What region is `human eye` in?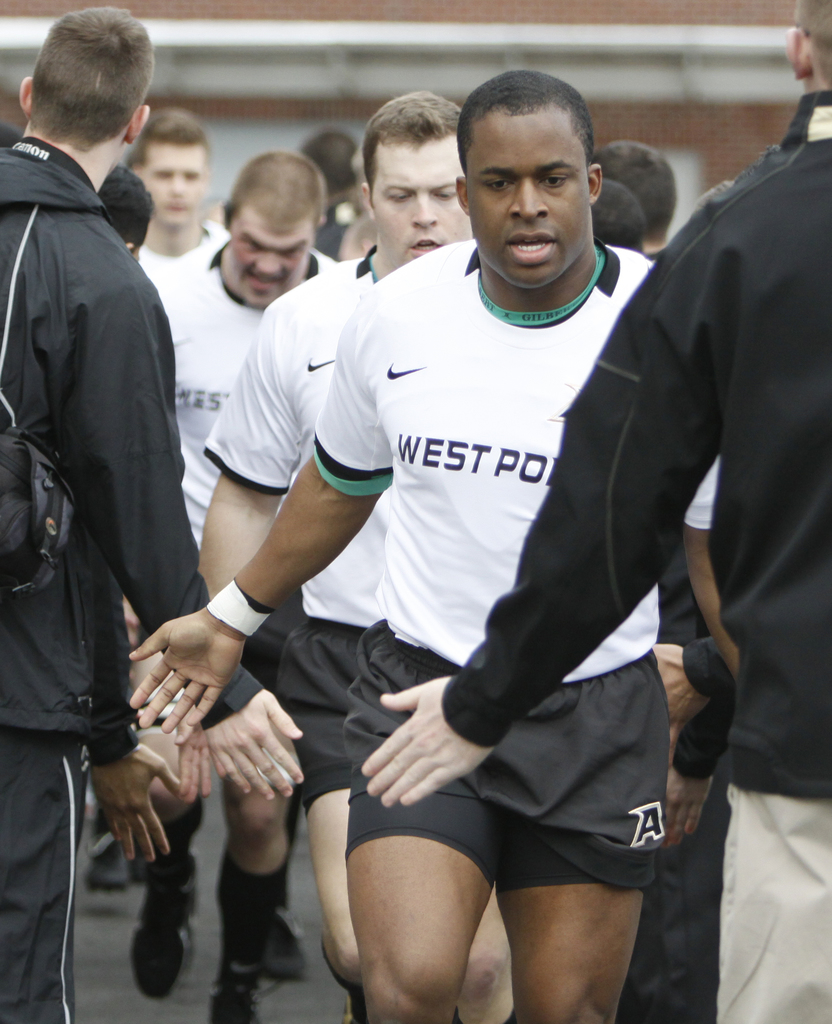
l=537, t=172, r=571, b=189.
